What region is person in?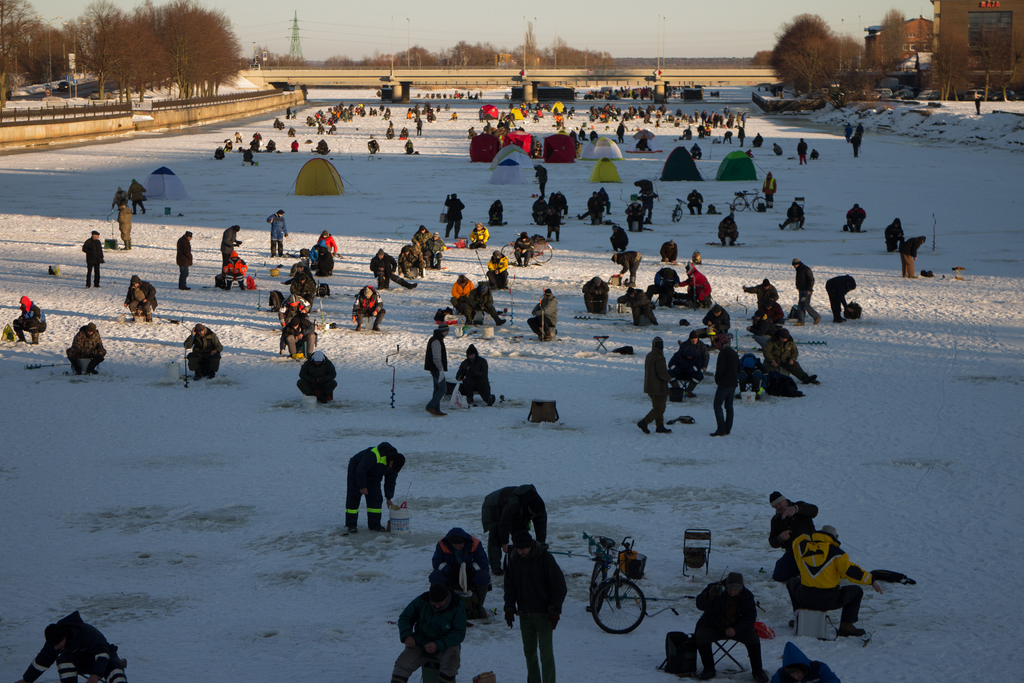
{"x1": 81, "y1": 230, "x2": 106, "y2": 288}.
